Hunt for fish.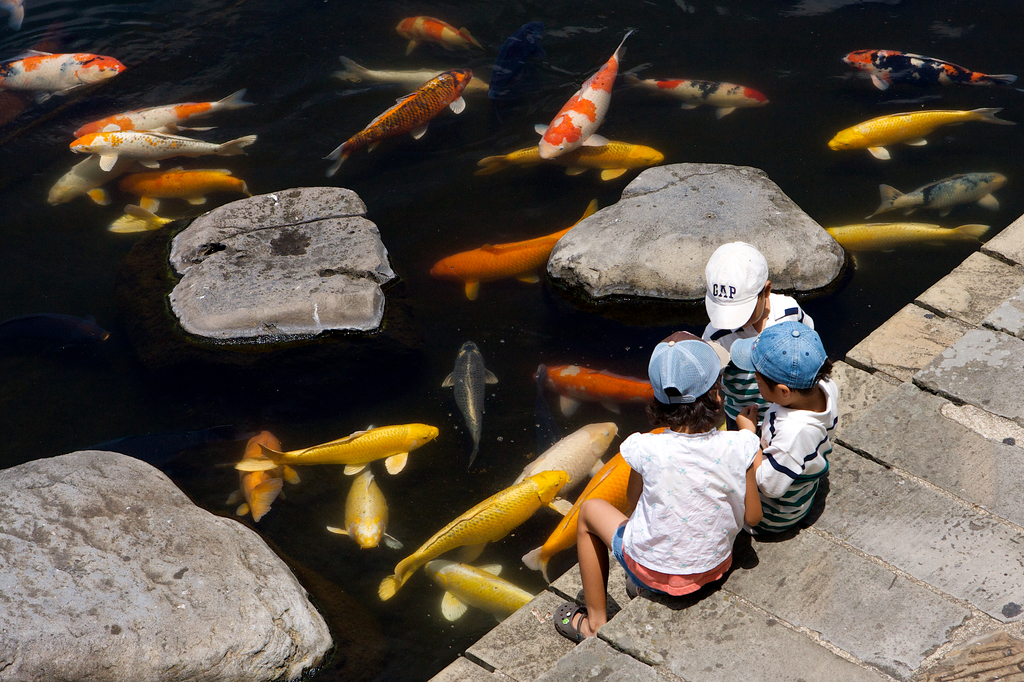
Hunted down at locate(321, 66, 473, 175).
